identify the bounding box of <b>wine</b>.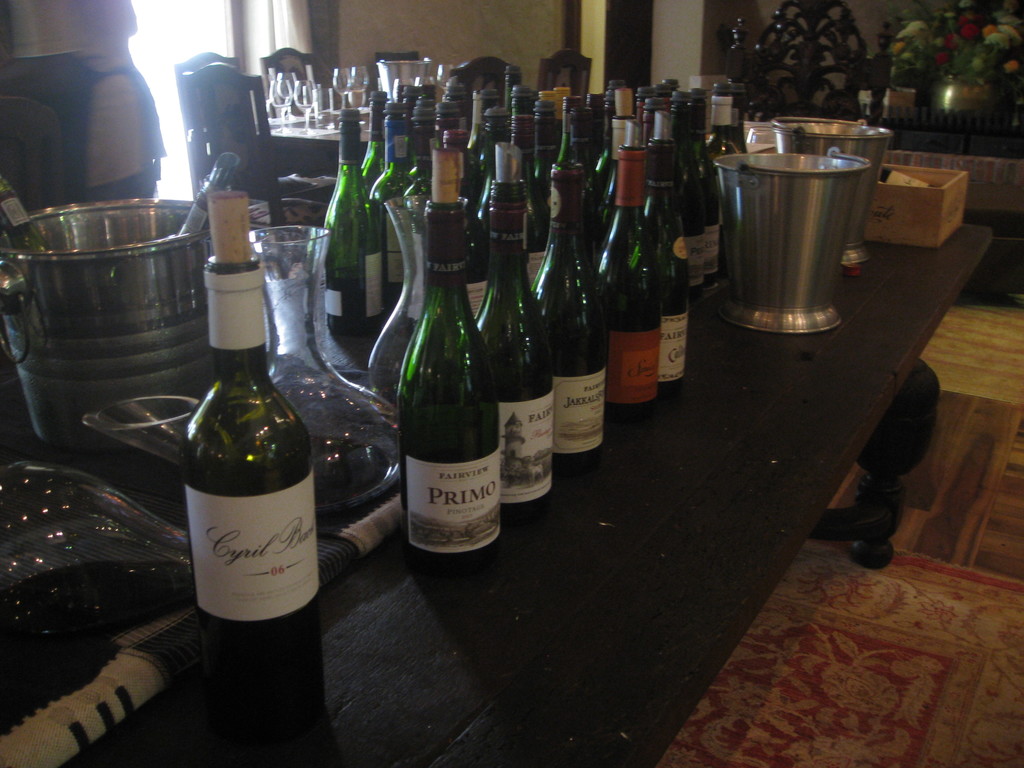
left=179, top=197, right=312, bottom=650.
